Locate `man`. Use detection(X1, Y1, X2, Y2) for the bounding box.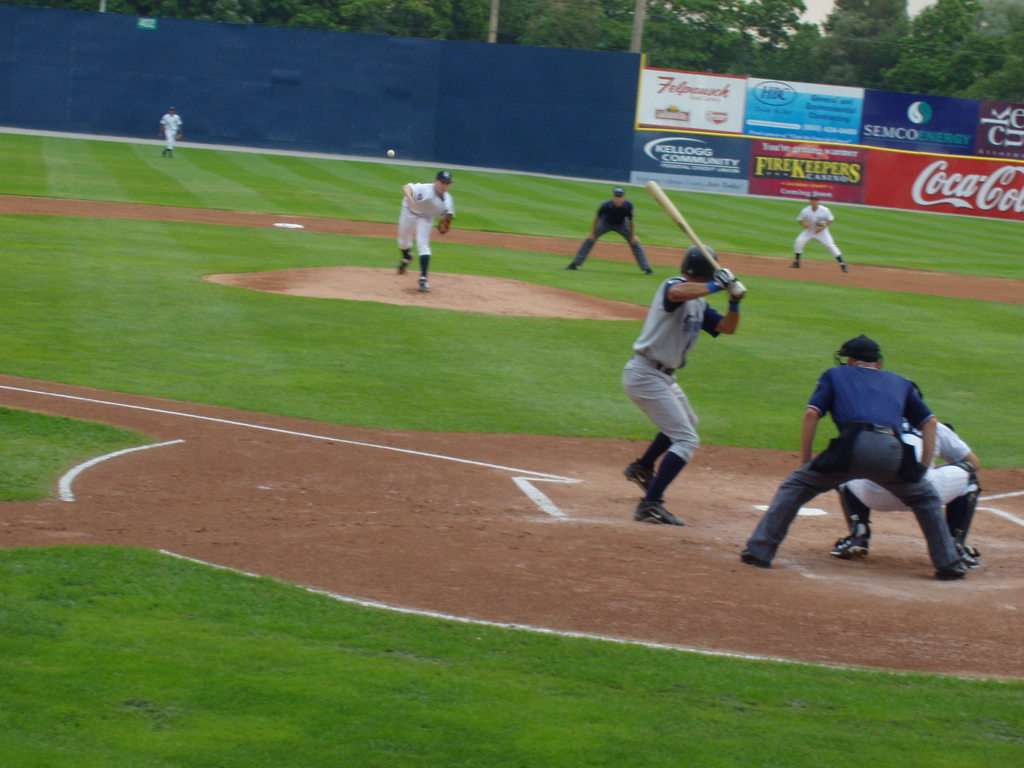
detection(164, 109, 181, 158).
